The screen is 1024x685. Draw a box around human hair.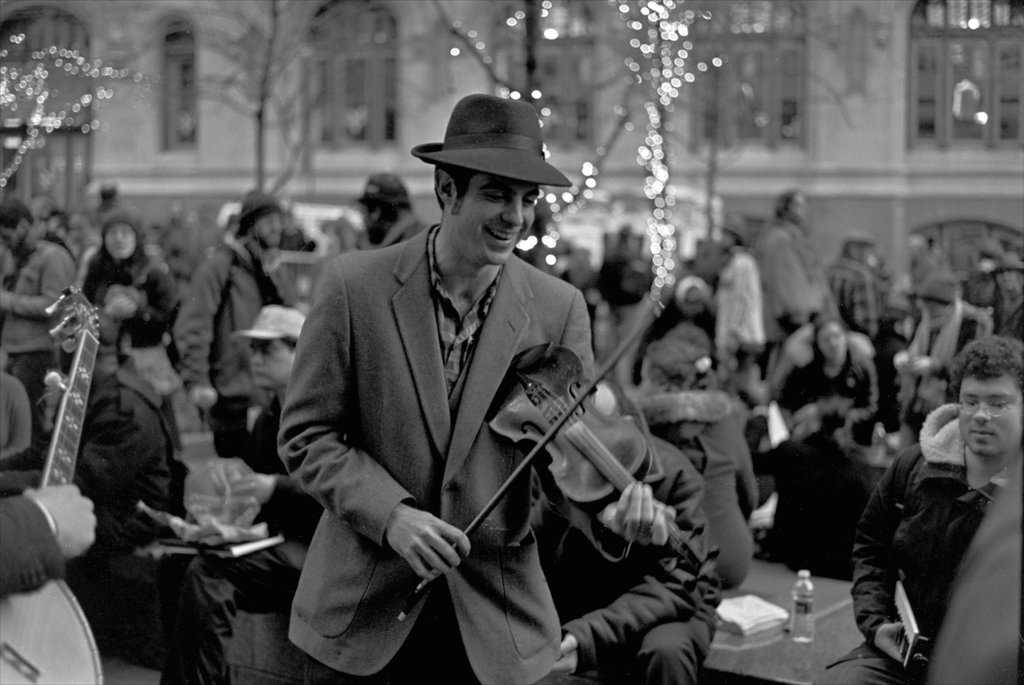
{"x1": 641, "y1": 338, "x2": 722, "y2": 391}.
